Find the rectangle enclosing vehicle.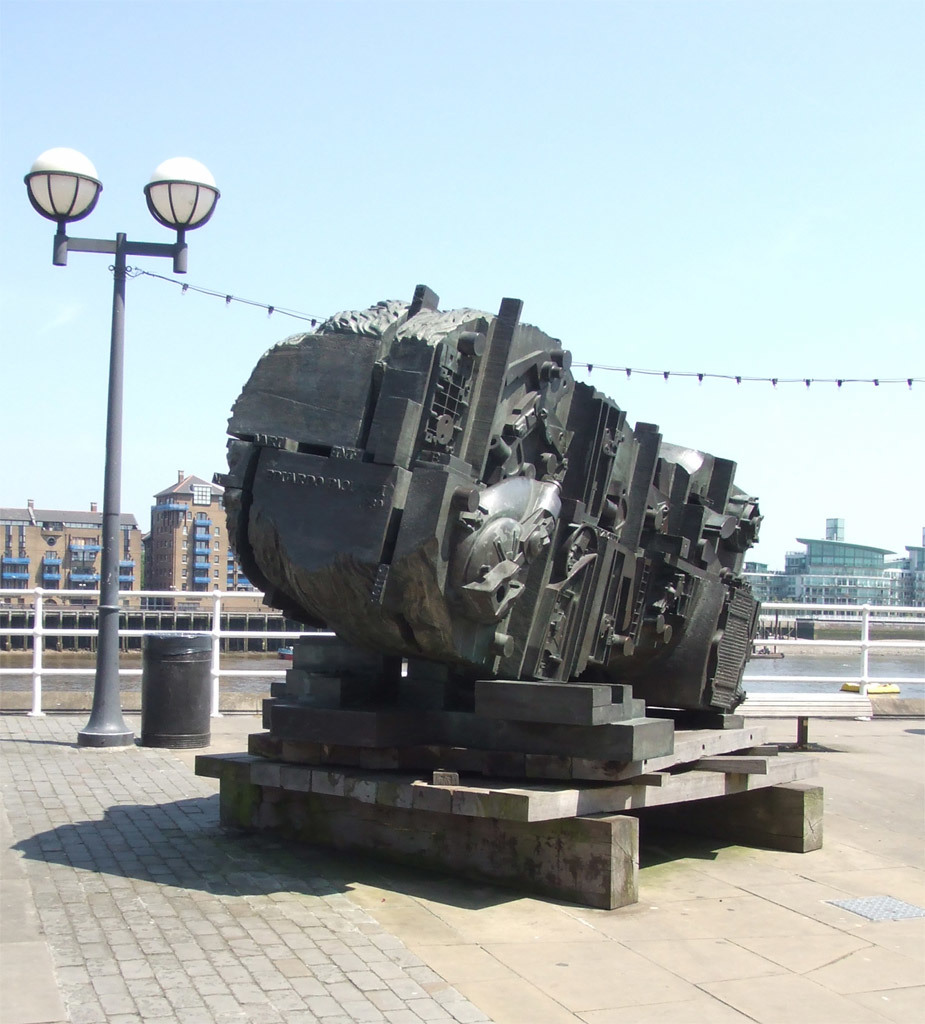
bbox=(228, 285, 762, 783).
